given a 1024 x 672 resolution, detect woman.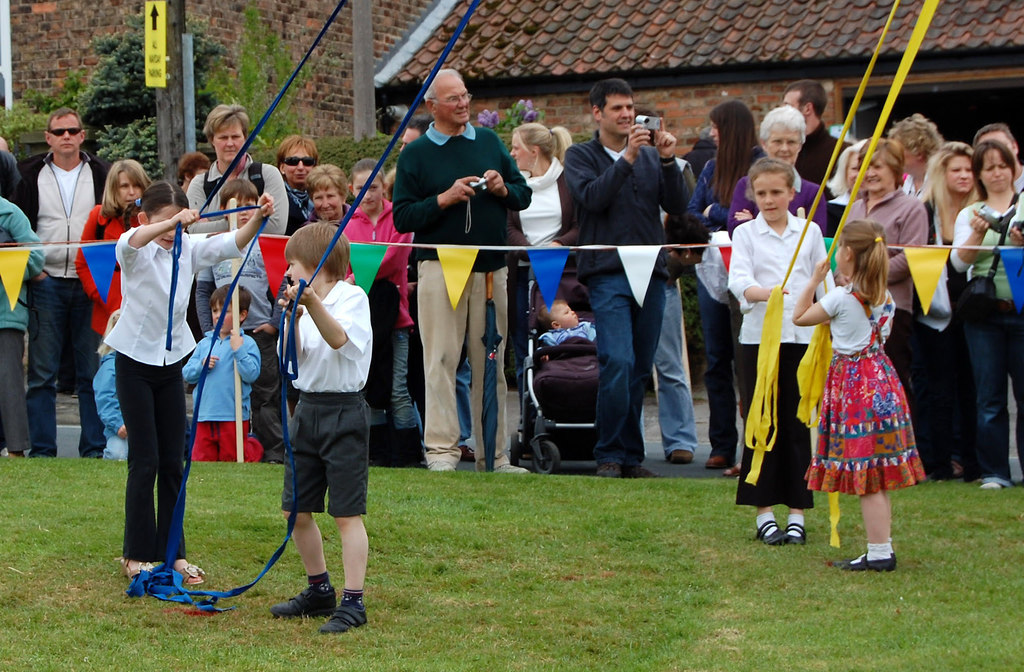
<region>916, 140, 979, 481</region>.
